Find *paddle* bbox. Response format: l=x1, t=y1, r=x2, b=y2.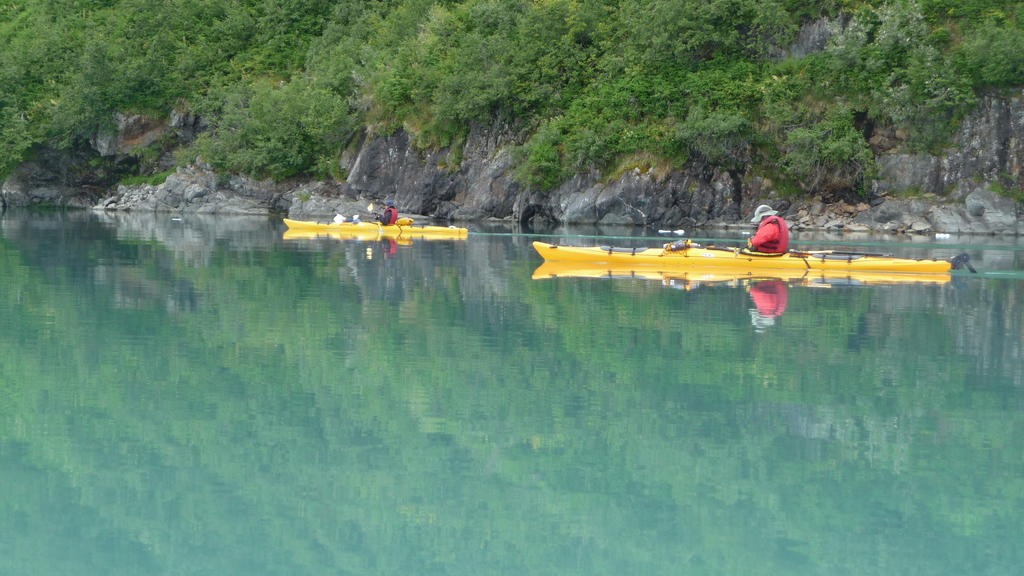
l=368, t=203, r=381, b=235.
